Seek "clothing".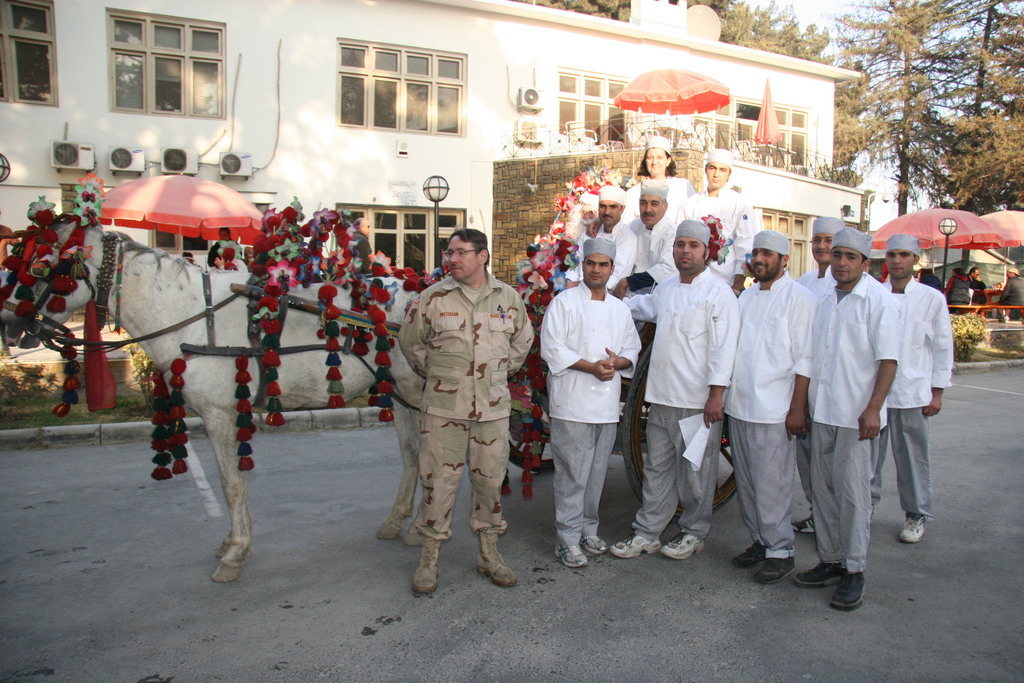
BBox(998, 277, 1023, 310).
